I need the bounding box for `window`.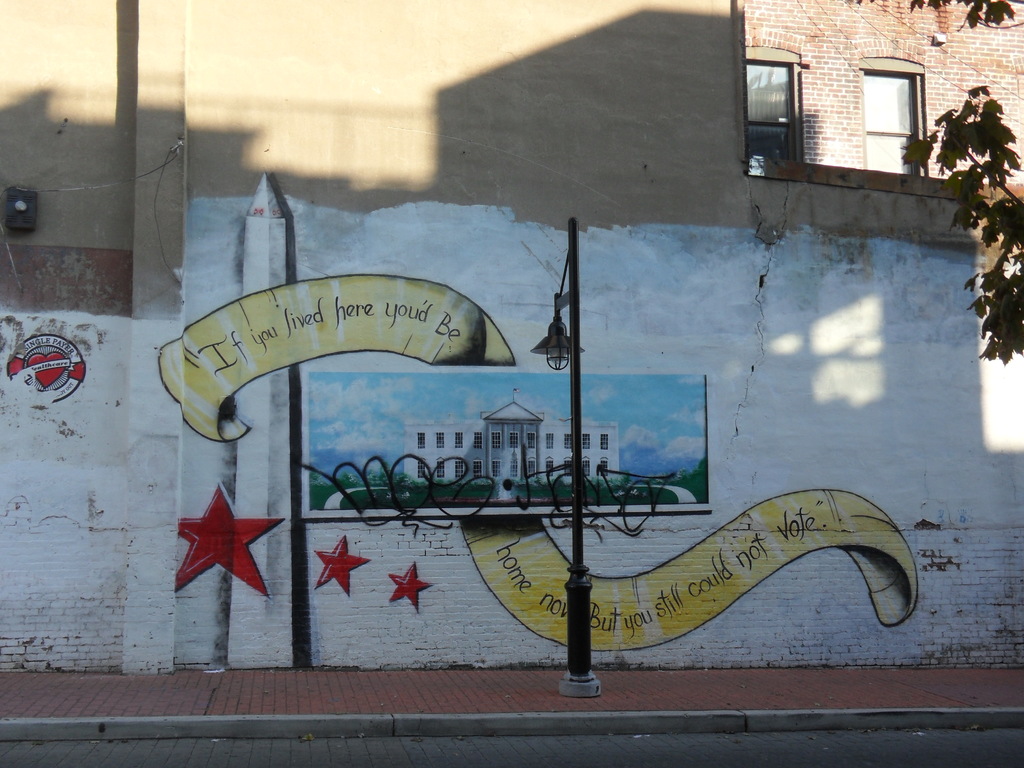
Here it is: [437, 432, 442, 449].
